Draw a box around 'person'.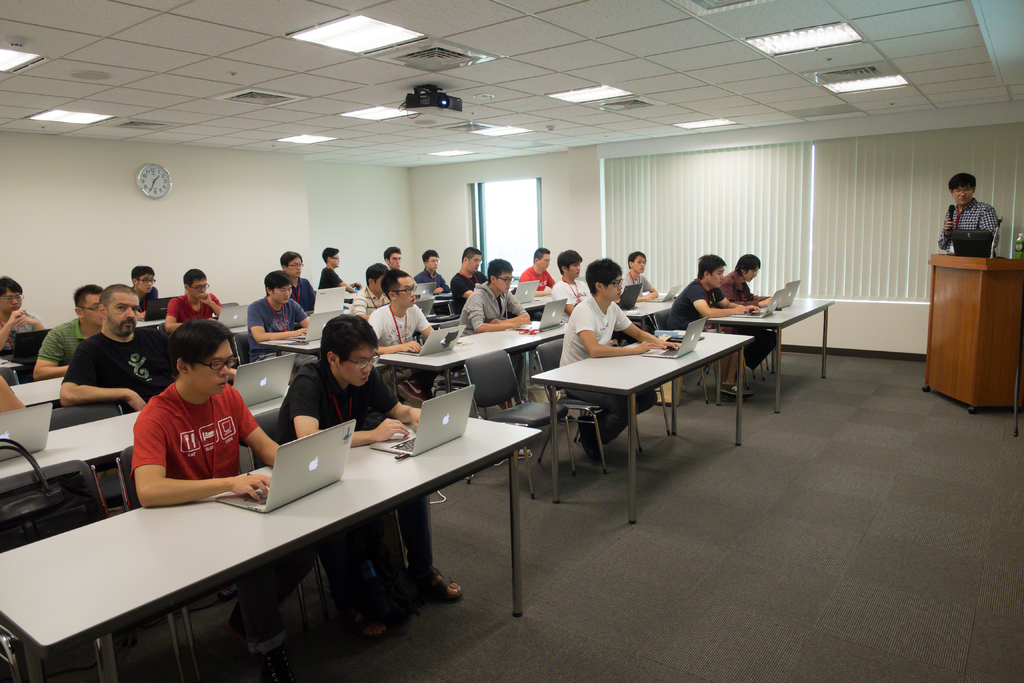
Rect(380, 244, 404, 273).
